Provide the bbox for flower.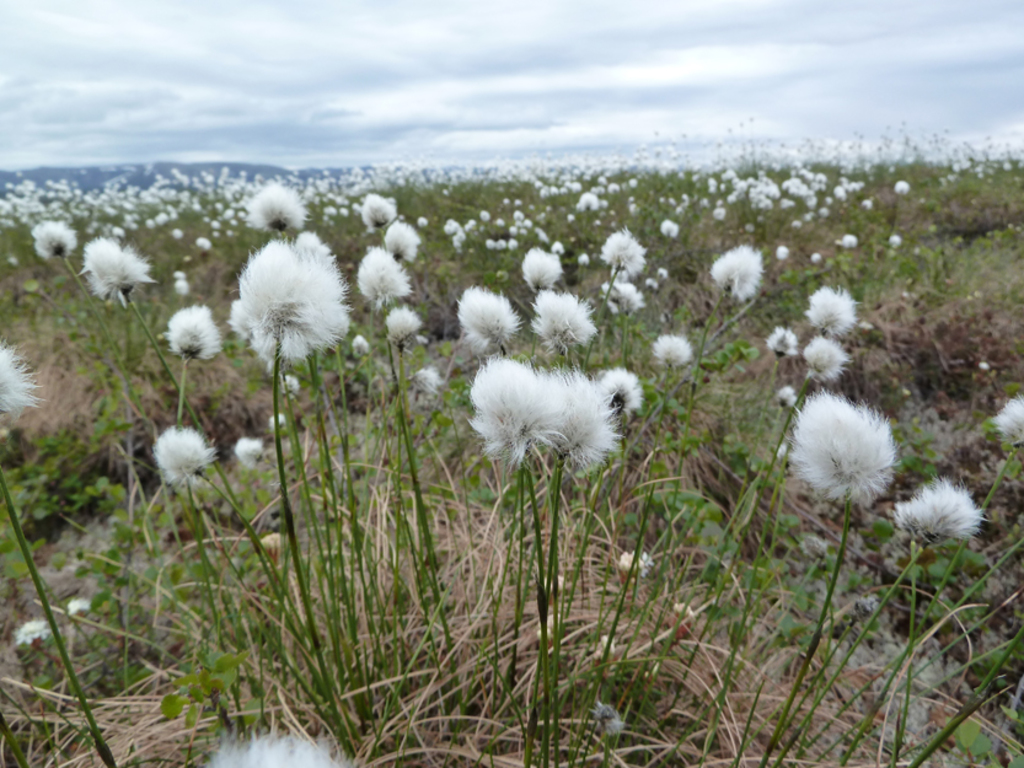
left=597, top=225, right=639, bottom=265.
